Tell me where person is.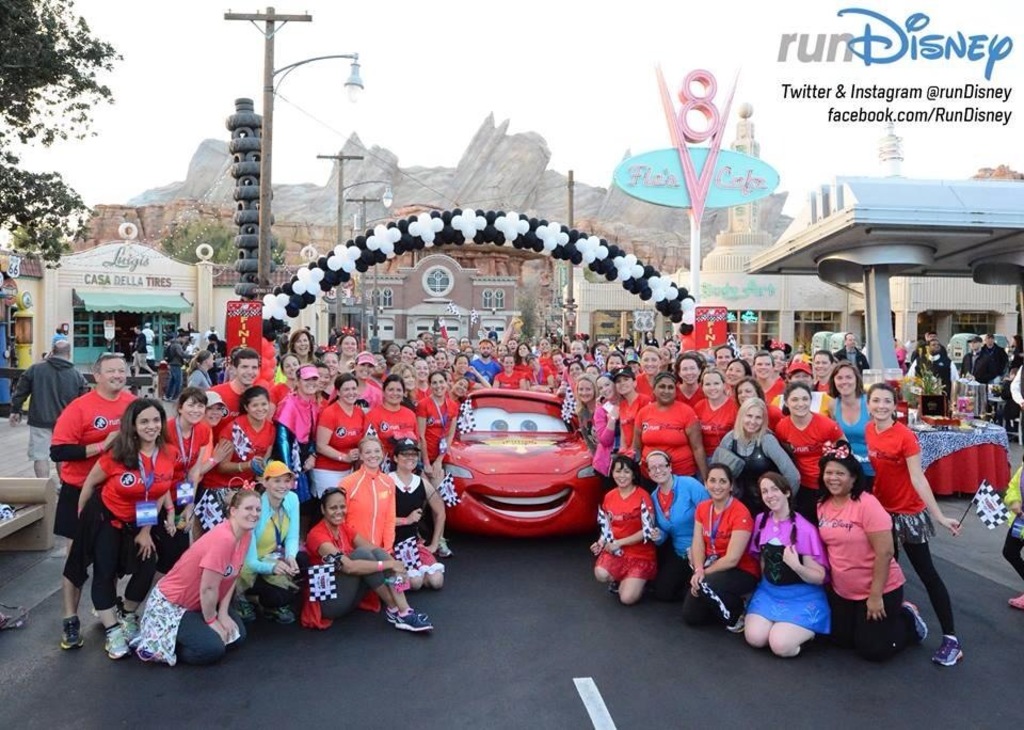
person is at x1=278 y1=358 x2=326 y2=456.
